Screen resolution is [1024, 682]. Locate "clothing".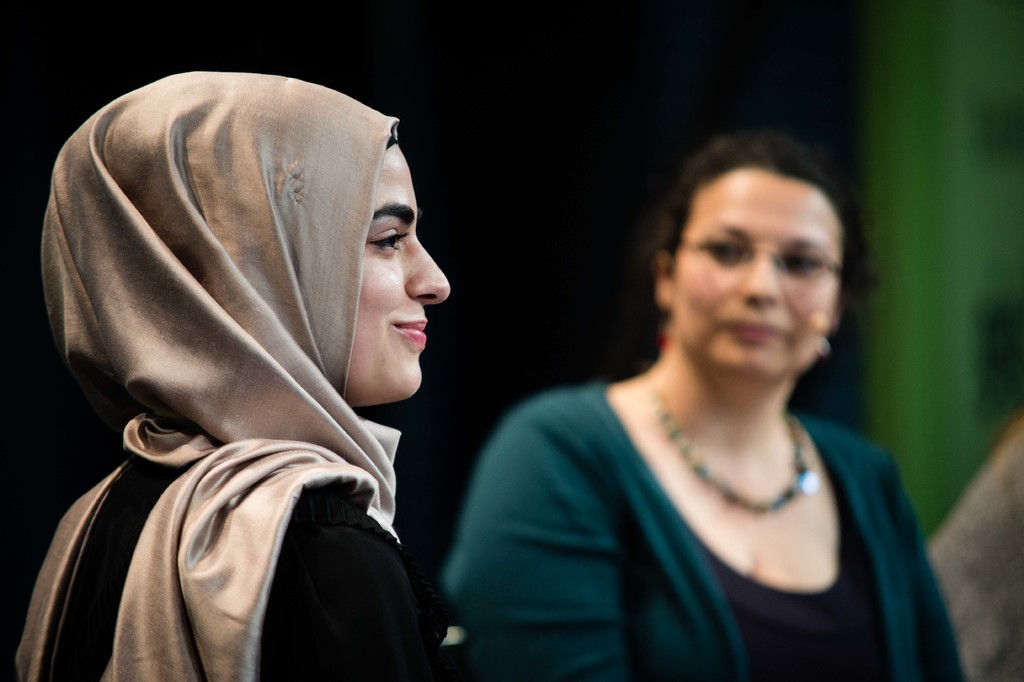
<box>13,69,477,681</box>.
